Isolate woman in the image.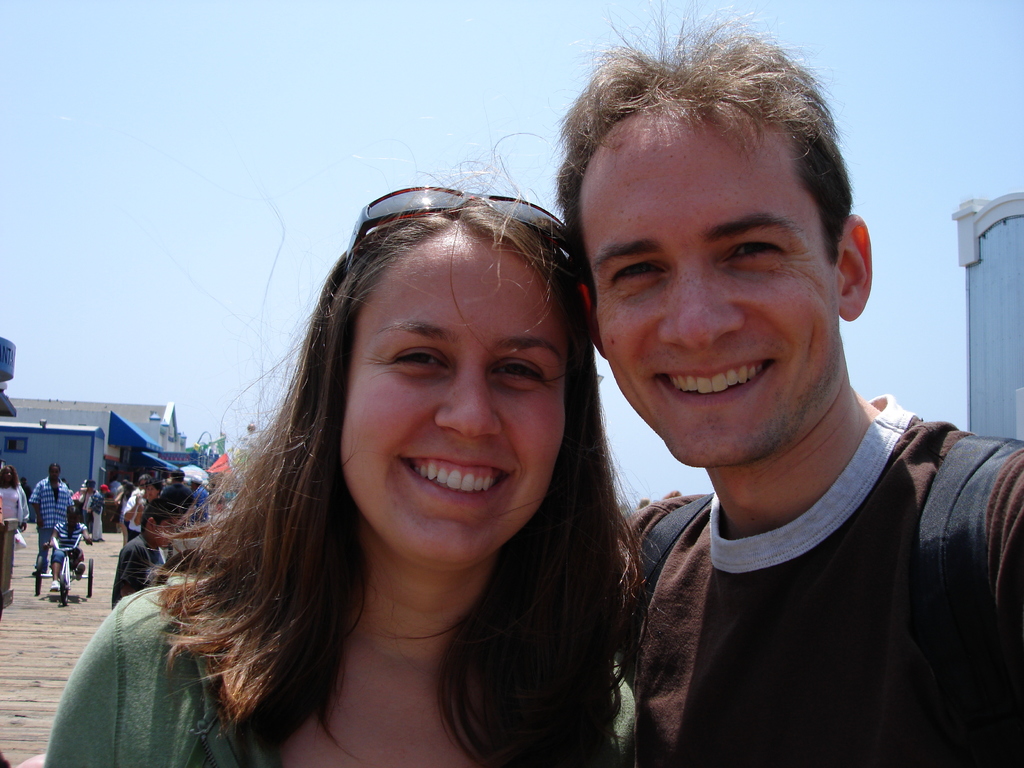
Isolated region: l=132, t=476, r=164, b=526.
